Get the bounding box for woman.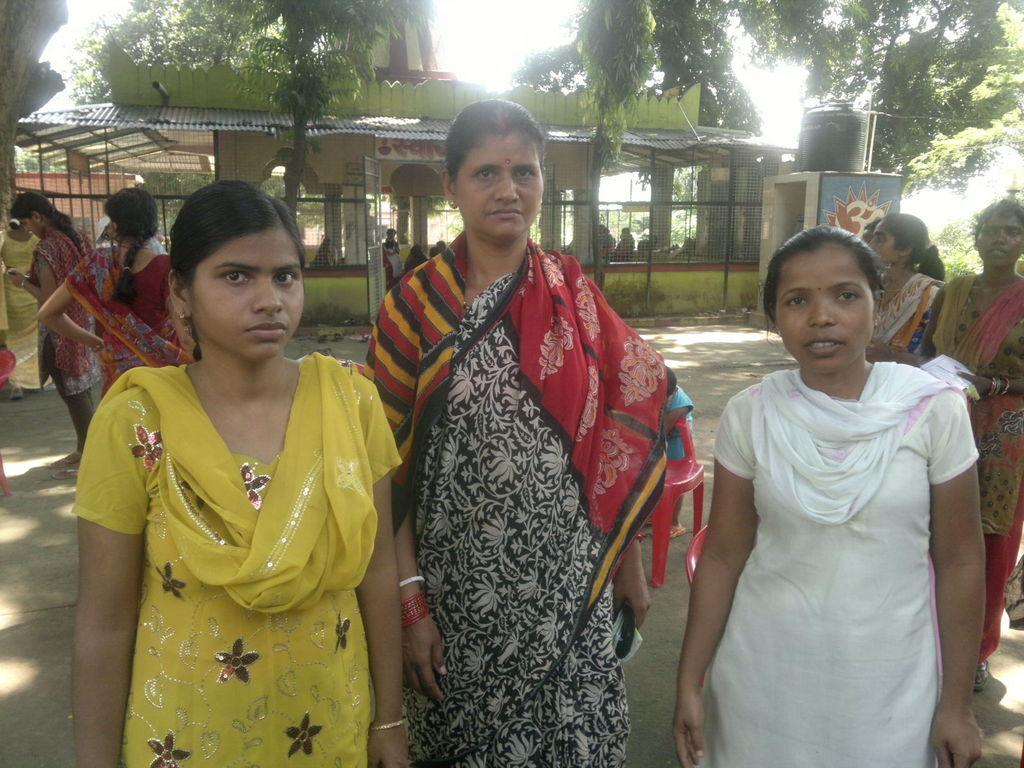
rect(2, 189, 108, 467).
